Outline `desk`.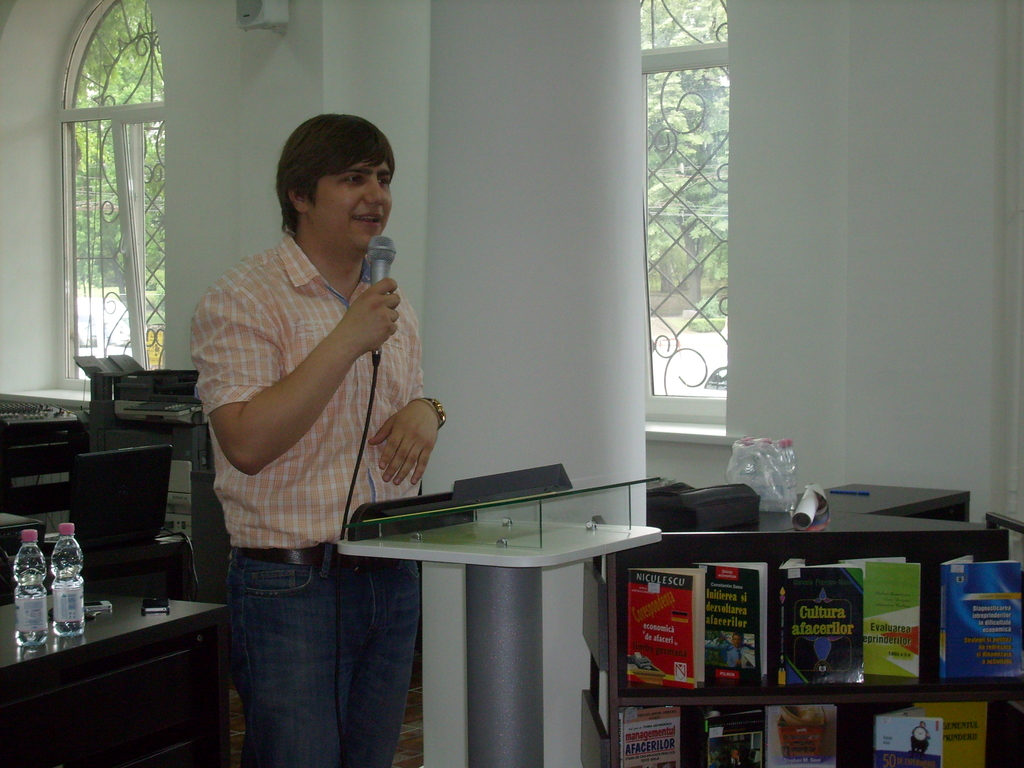
Outline: [left=582, top=480, right=1023, bottom=767].
